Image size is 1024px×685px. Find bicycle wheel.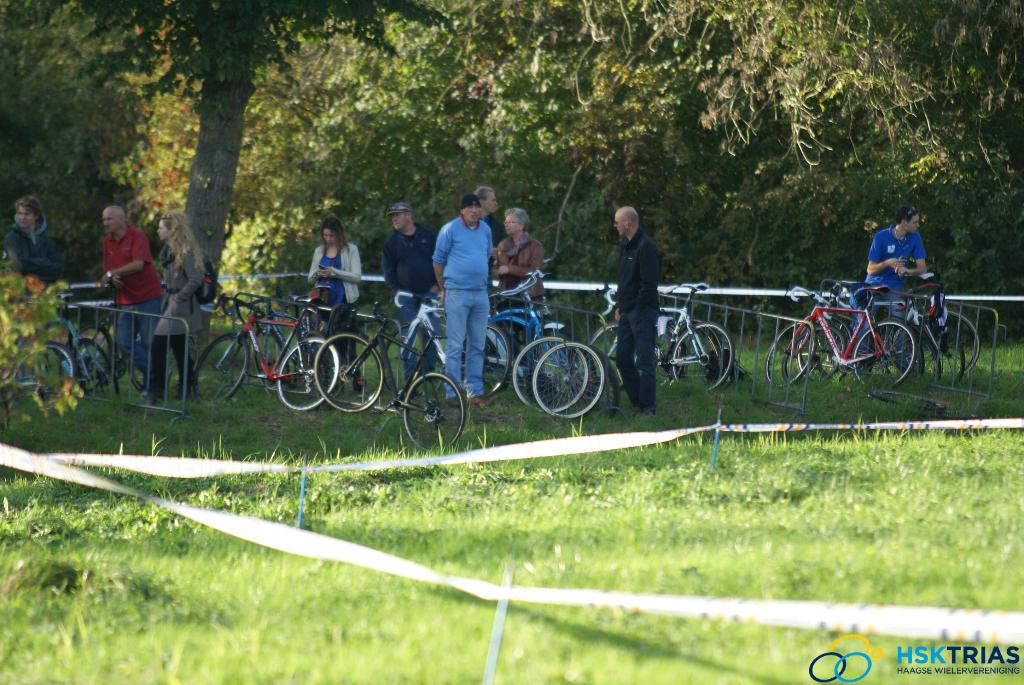
<region>917, 405, 979, 421</region>.
